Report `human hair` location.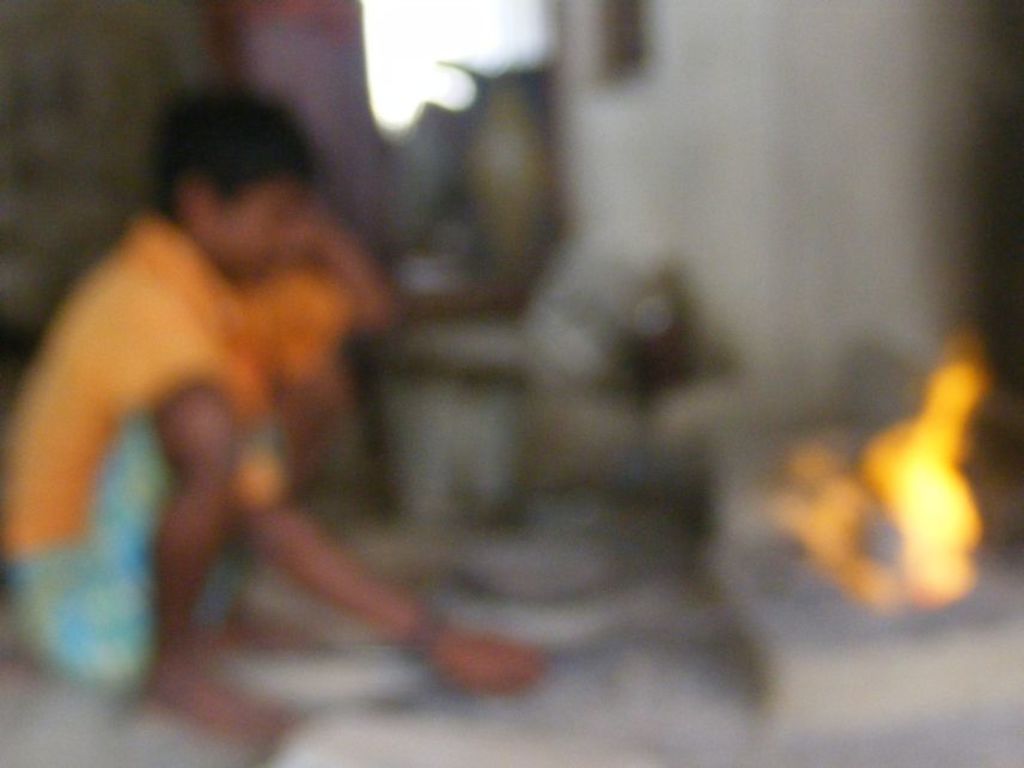
Report: Rect(151, 85, 321, 220).
